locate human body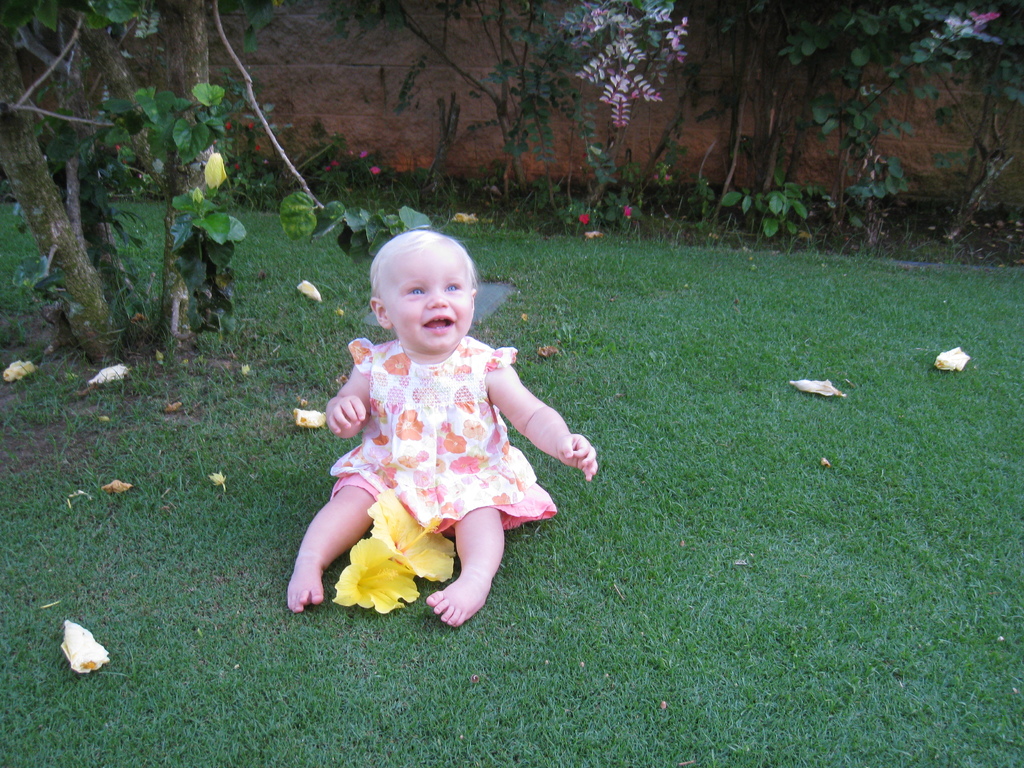
291,209,605,641
